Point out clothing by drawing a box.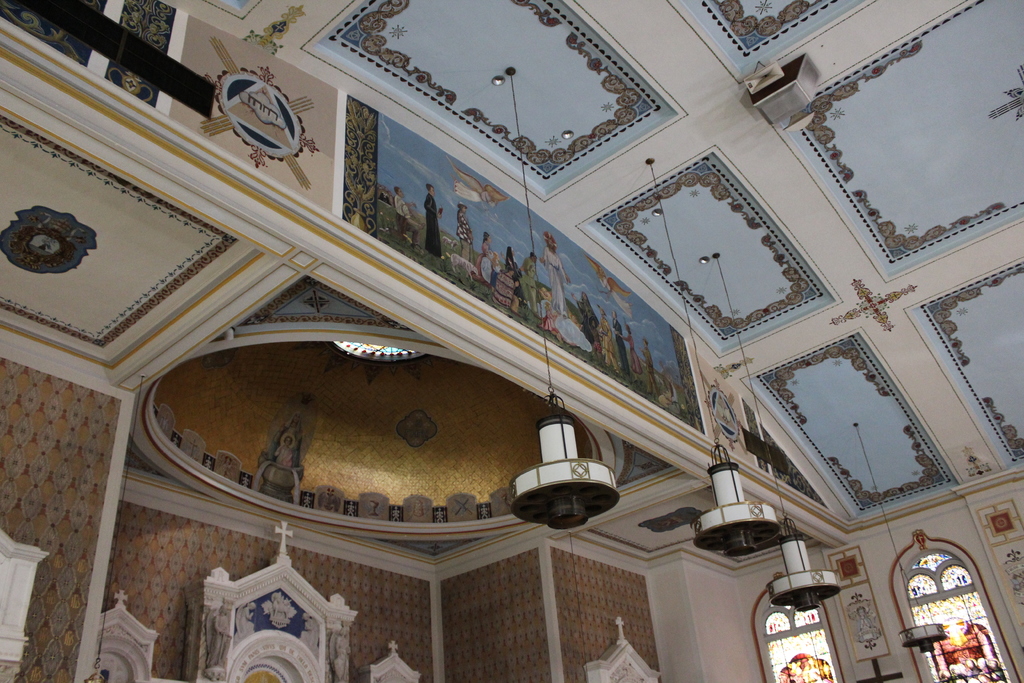
525:256:538:311.
